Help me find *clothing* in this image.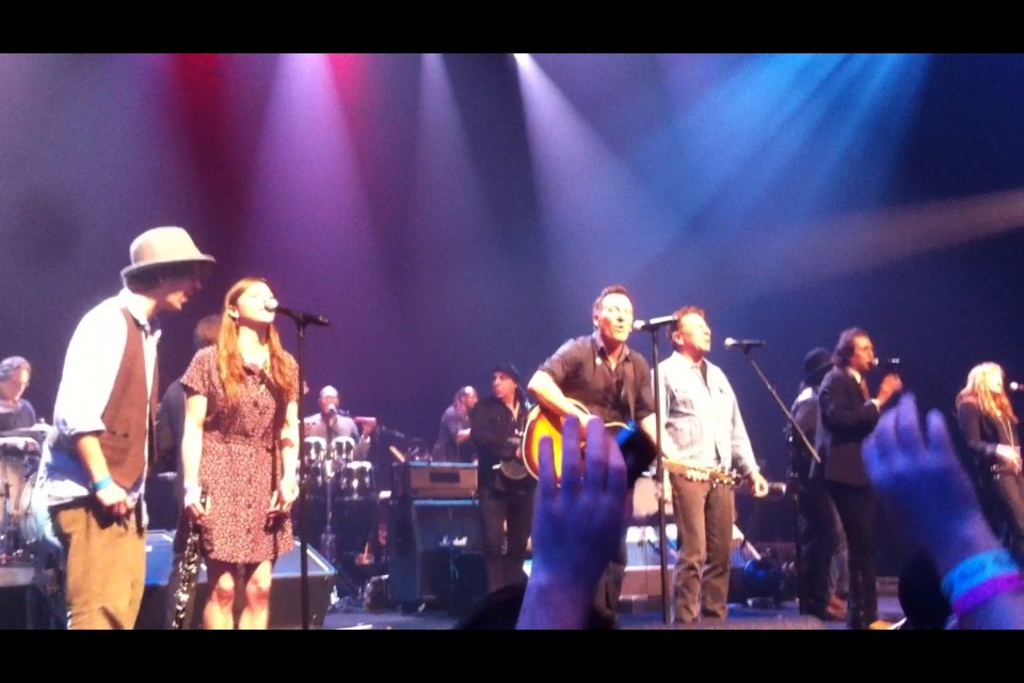
Found it: x1=803, y1=365, x2=894, y2=620.
